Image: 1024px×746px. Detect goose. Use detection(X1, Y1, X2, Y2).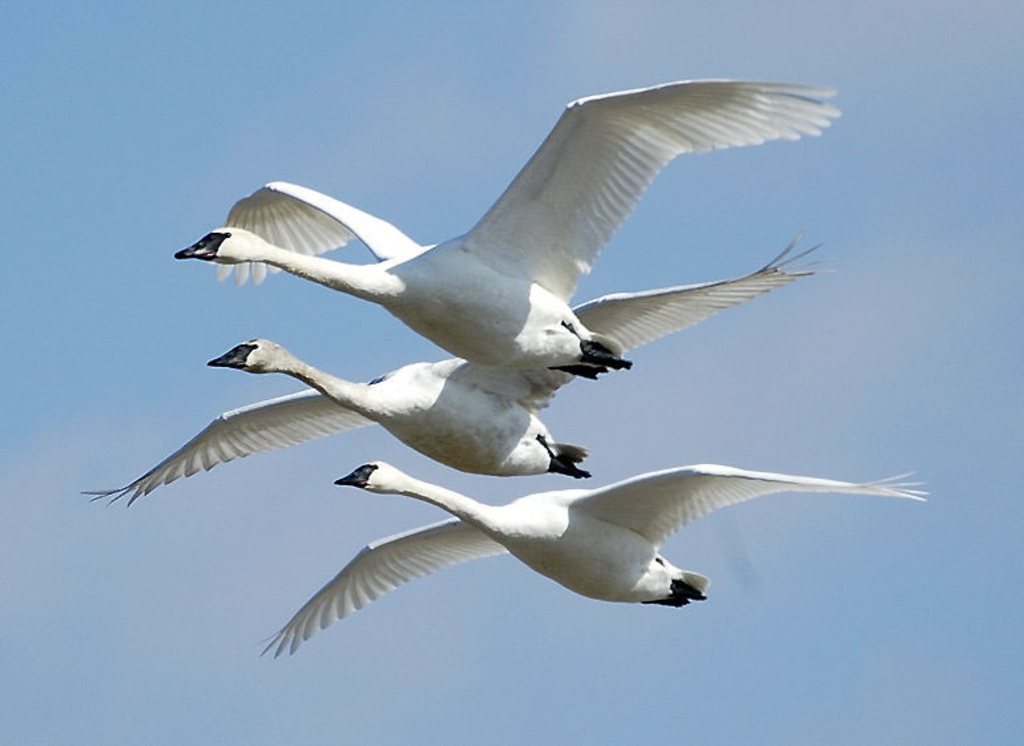
detection(173, 89, 829, 376).
